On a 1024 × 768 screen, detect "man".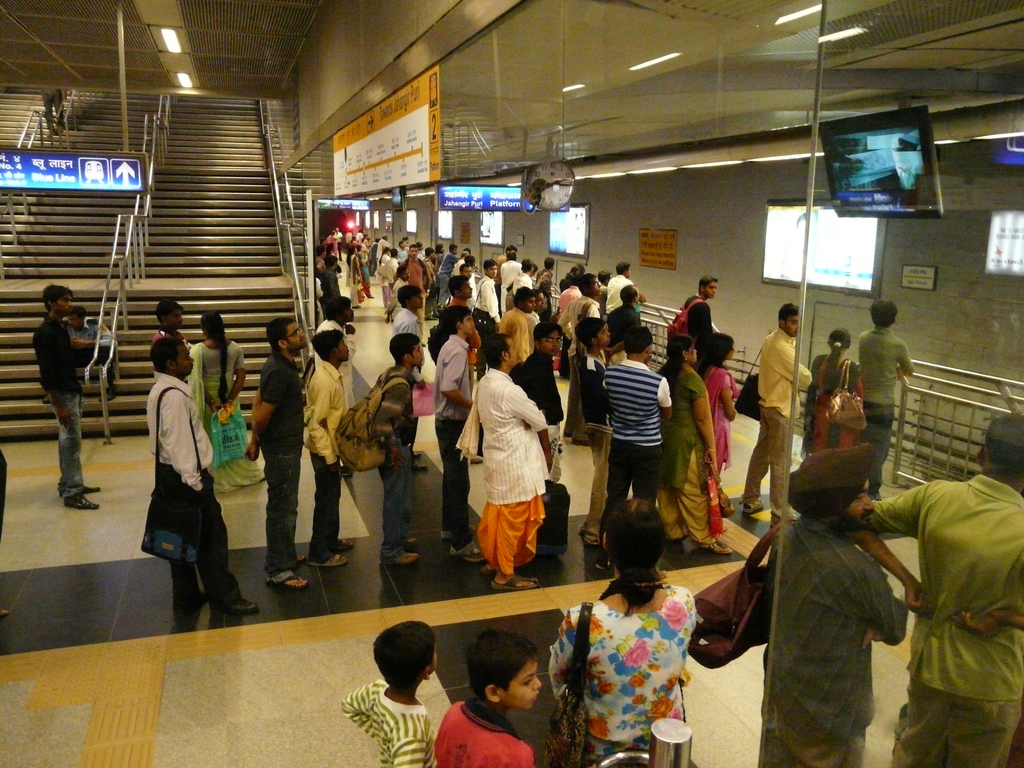
[left=29, top=285, right=99, bottom=510].
